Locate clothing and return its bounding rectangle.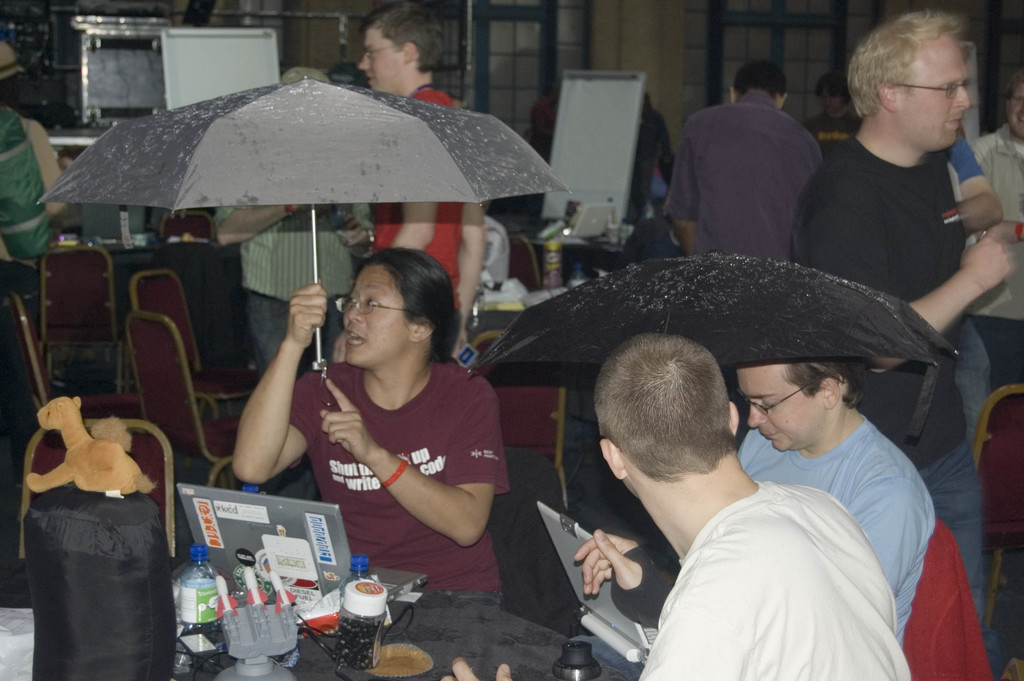
(796,106,855,153).
